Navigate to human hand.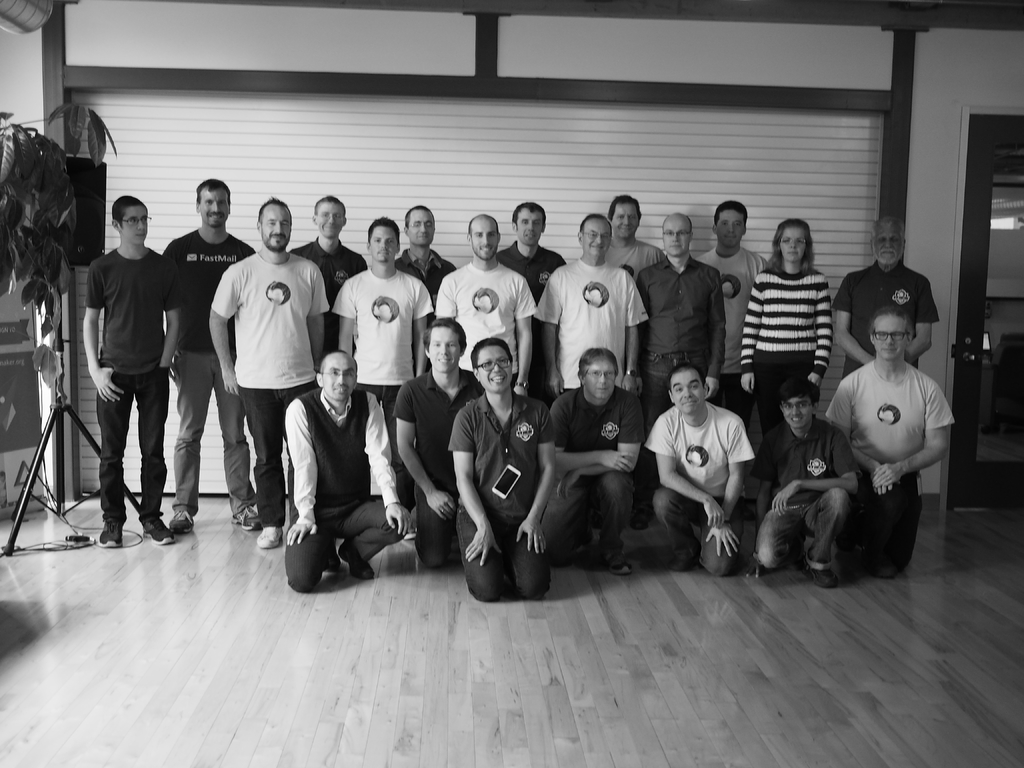
Navigation target: (90,365,124,403).
